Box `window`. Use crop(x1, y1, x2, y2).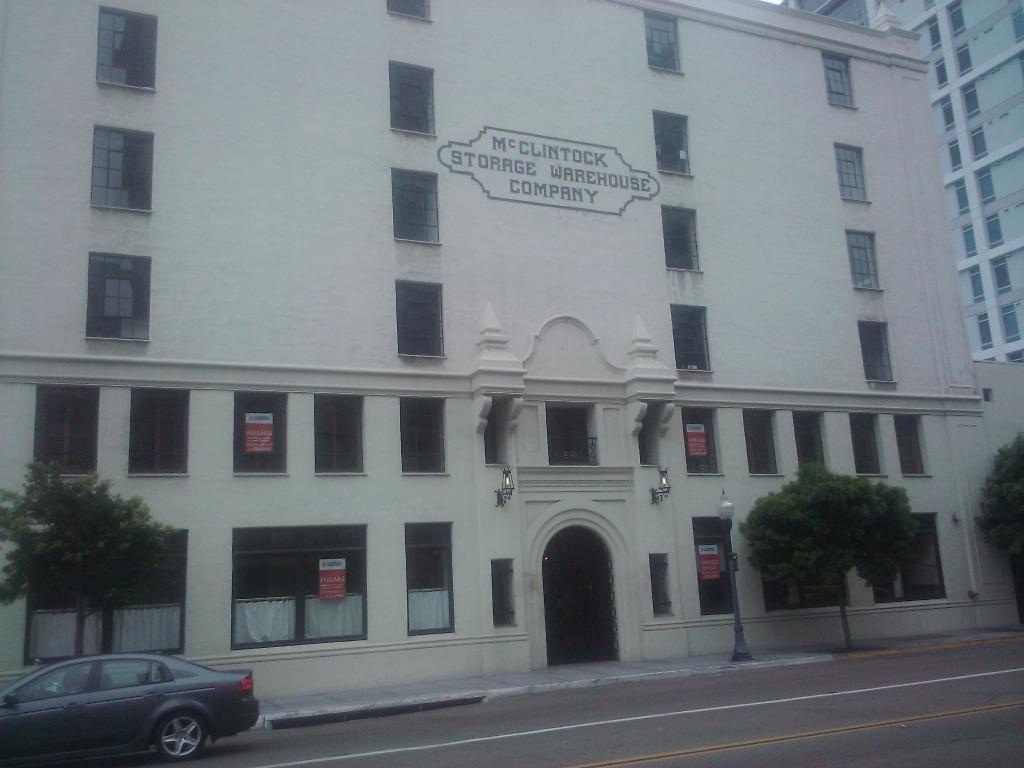
crop(657, 109, 694, 181).
